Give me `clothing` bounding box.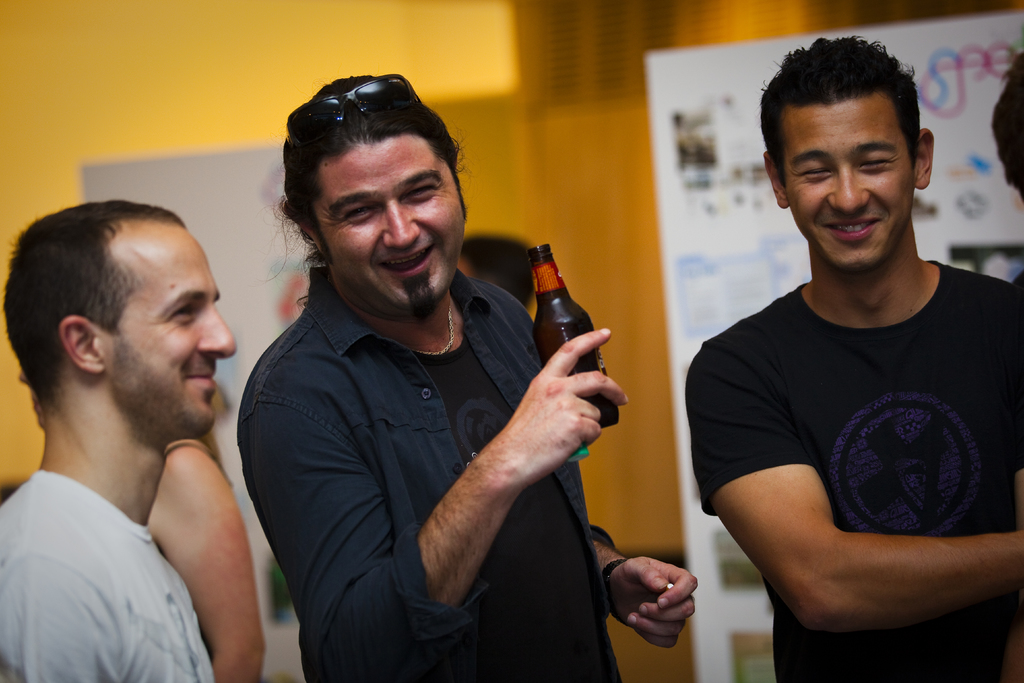
[235, 208, 620, 682].
